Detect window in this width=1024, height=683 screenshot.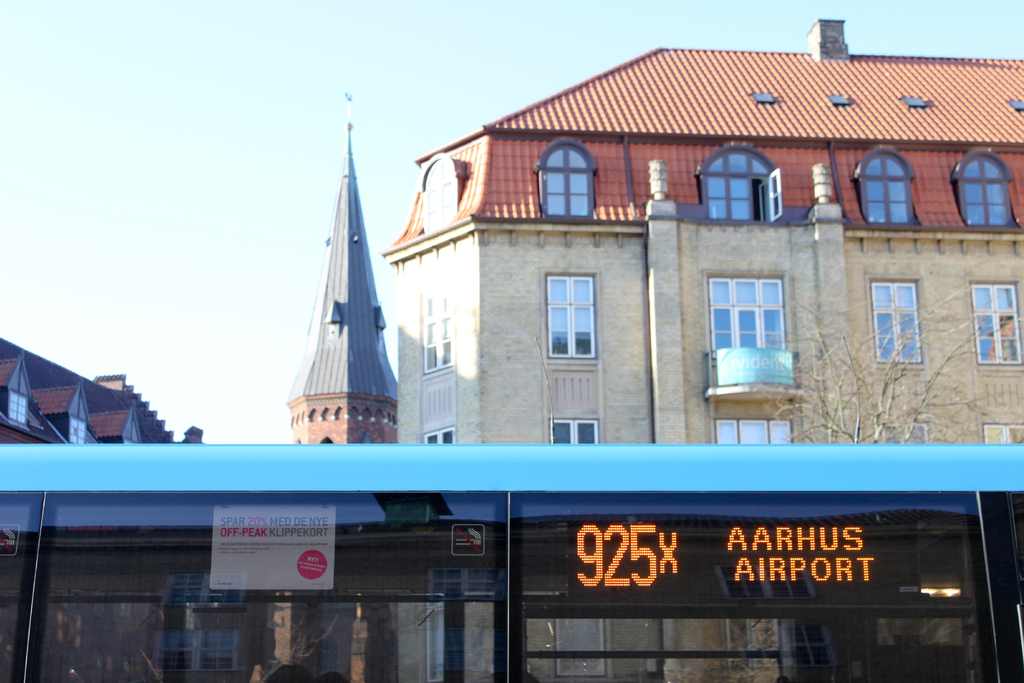
Detection: x1=425, y1=293, x2=452, y2=373.
